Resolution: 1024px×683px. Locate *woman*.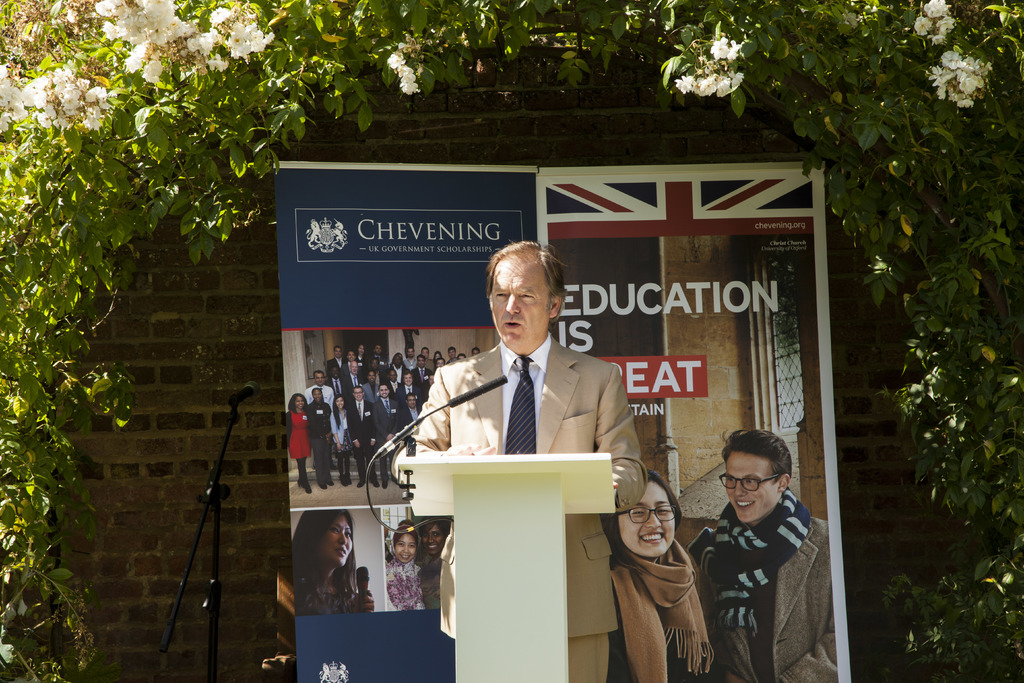
bbox=(289, 509, 379, 623).
